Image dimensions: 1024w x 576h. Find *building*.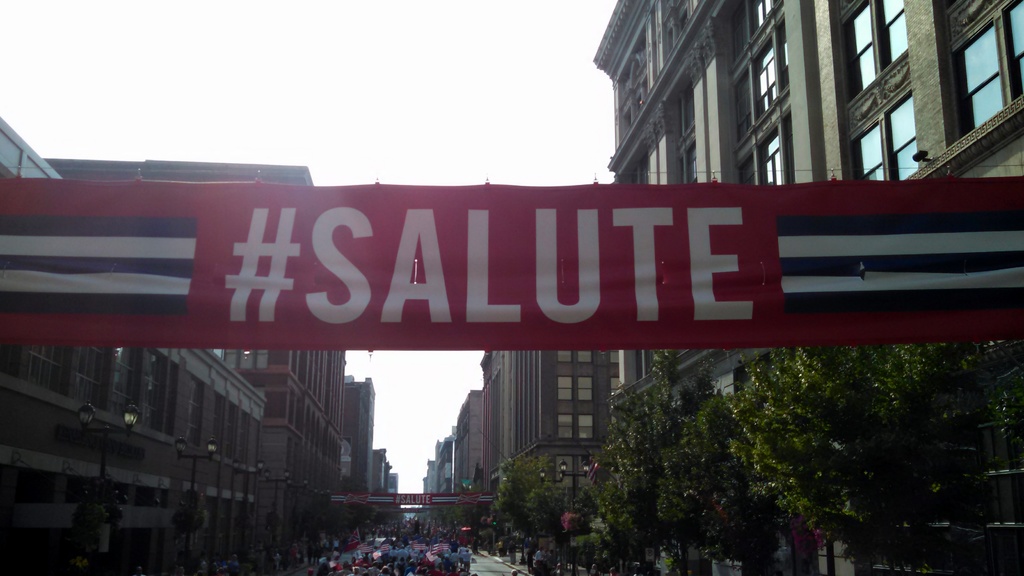
{"left": 591, "top": 0, "right": 1023, "bottom": 575}.
